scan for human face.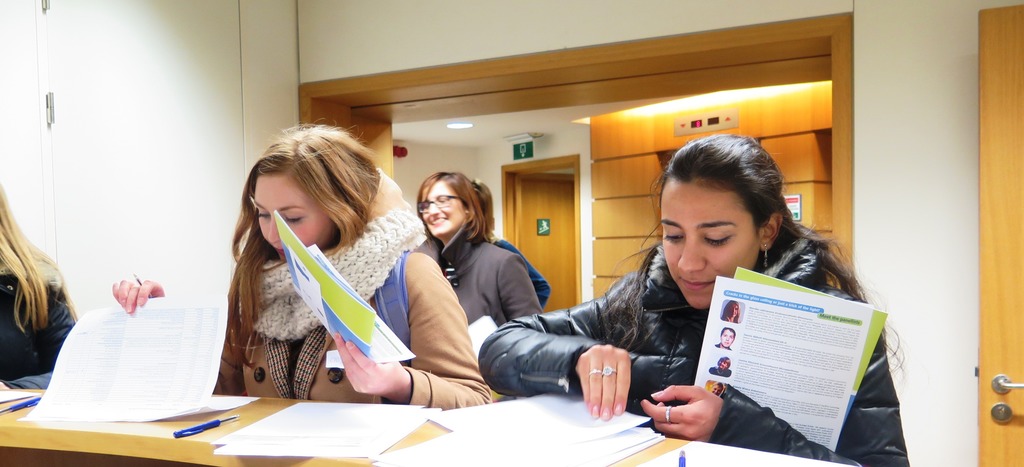
Scan result: [659, 171, 758, 306].
